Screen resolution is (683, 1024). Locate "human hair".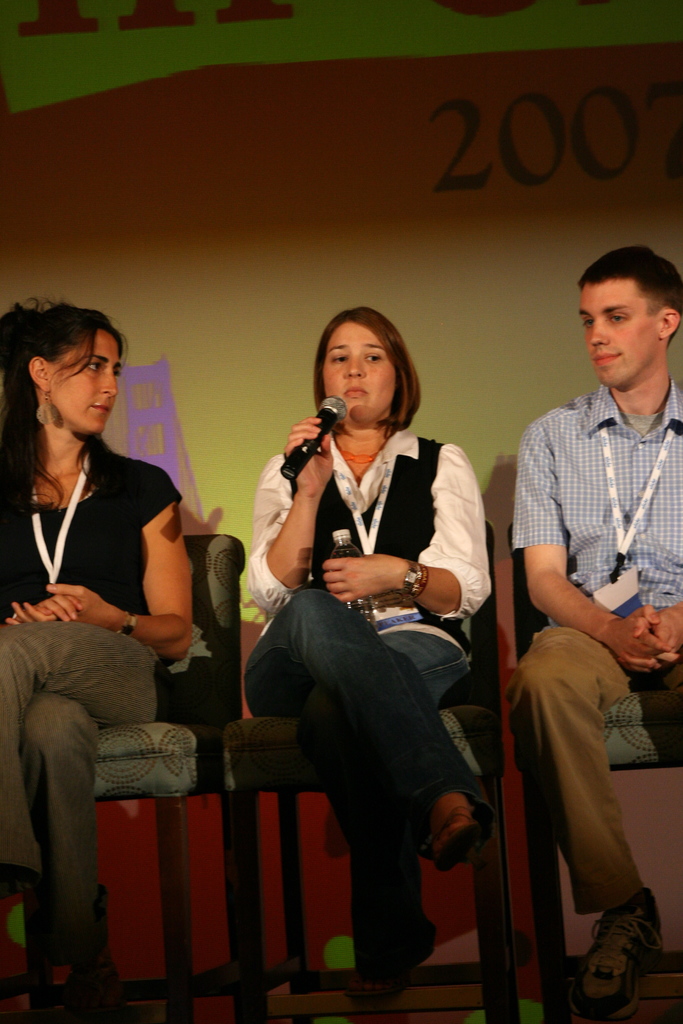
left=572, top=239, right=678, bottom=351.
